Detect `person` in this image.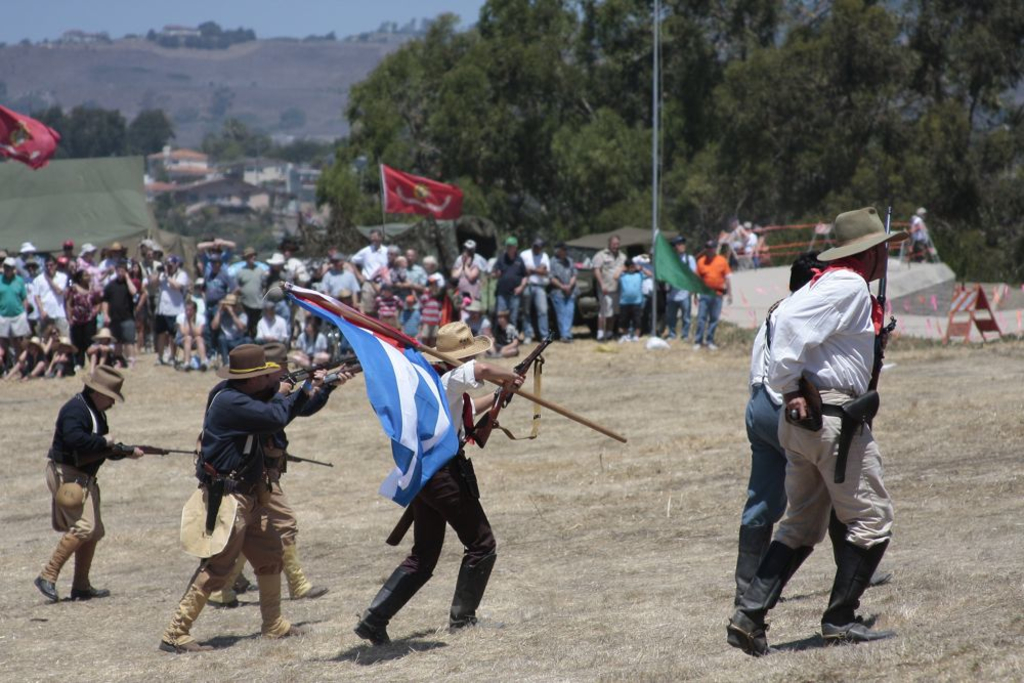
Detection: bbox(733, 252, 830, 632).
